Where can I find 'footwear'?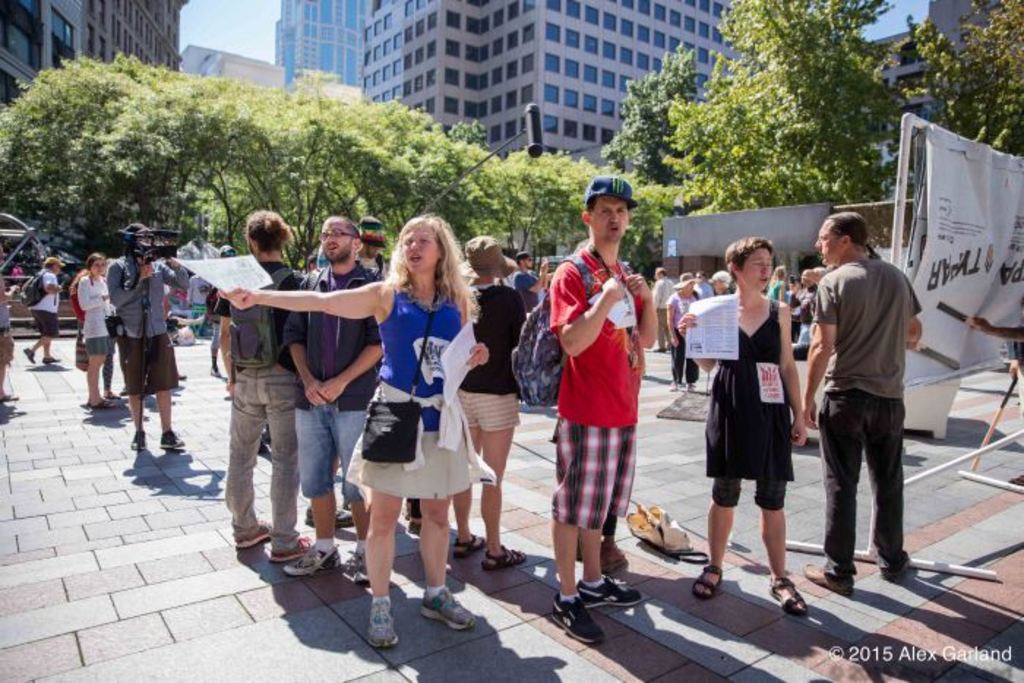
You can find it at box(233, 516, 274, 547).
